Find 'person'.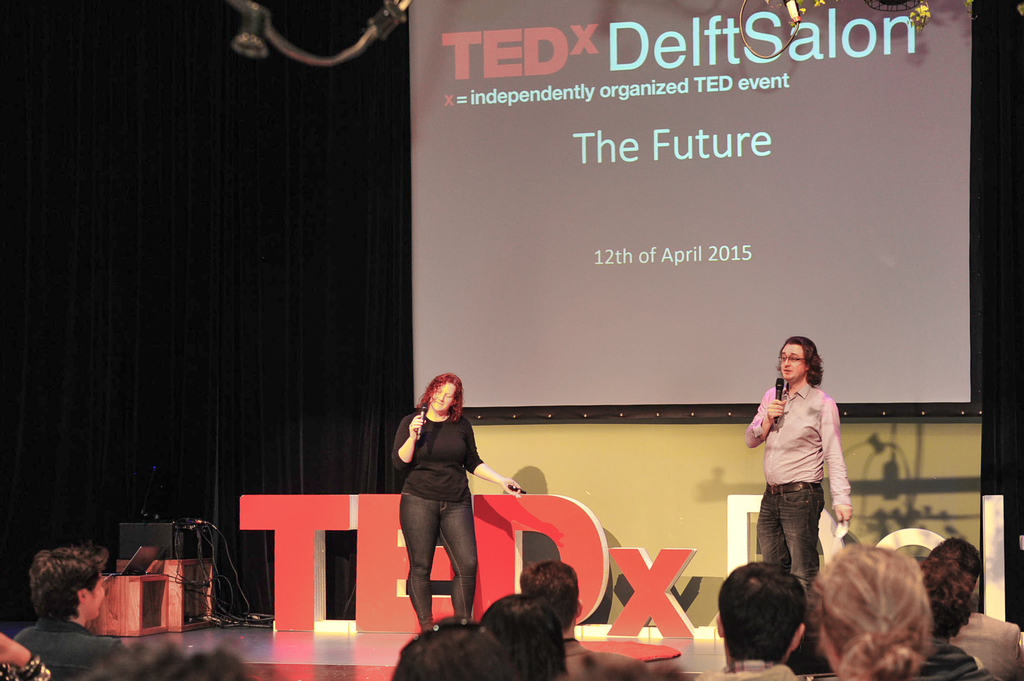
bbox=[722, 558, 825, 680].
